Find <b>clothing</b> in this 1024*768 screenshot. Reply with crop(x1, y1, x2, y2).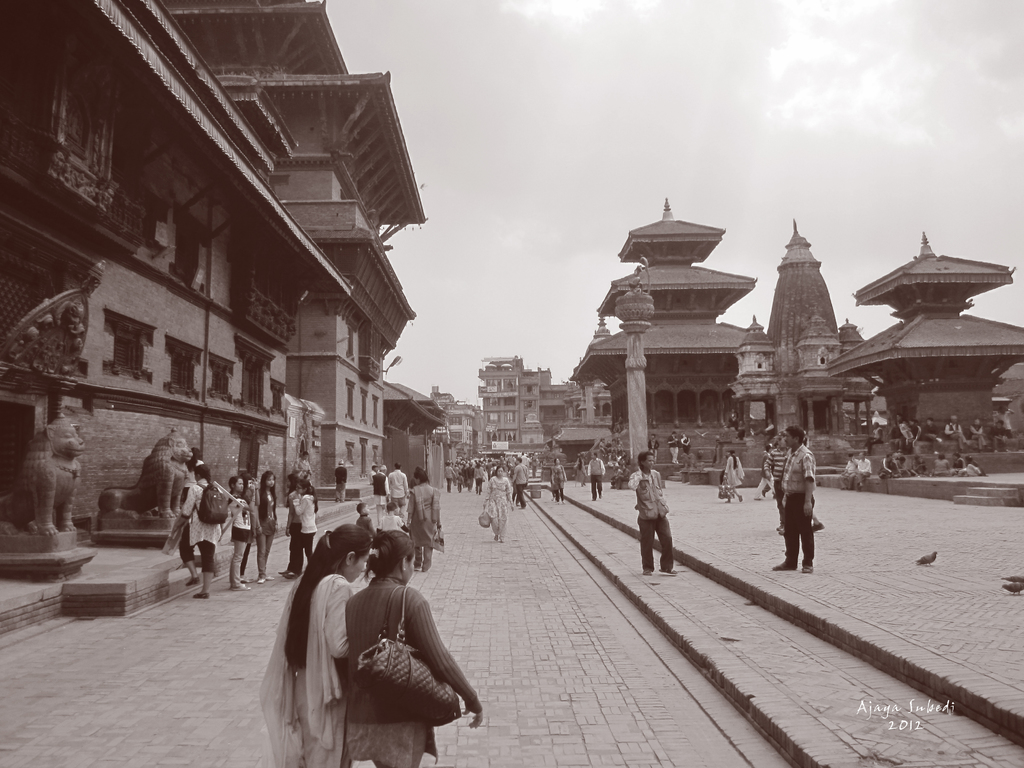
crop(333, 465, 346, 504).
